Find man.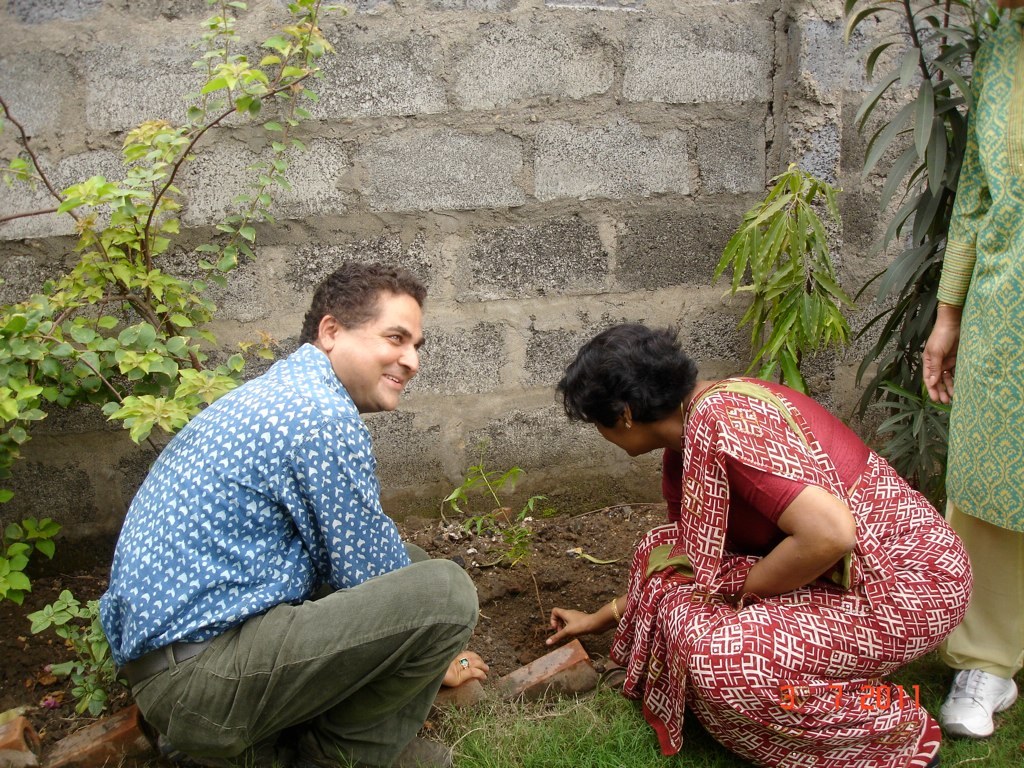
BBox(115, 260, 484, 745).
